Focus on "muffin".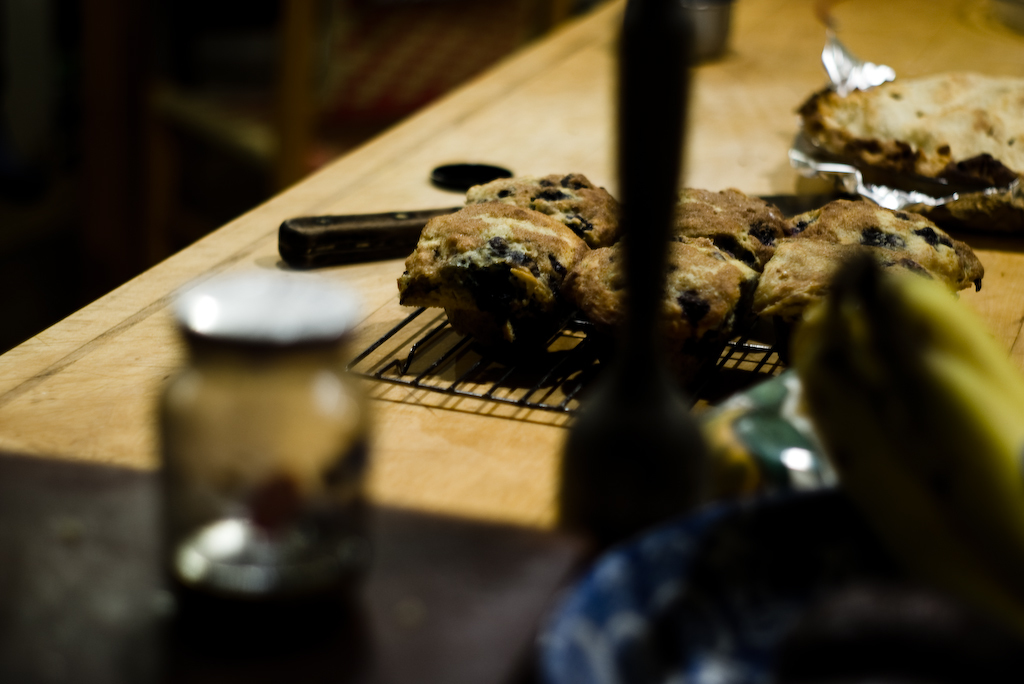
Focused at [746, 234, 958, 369].
